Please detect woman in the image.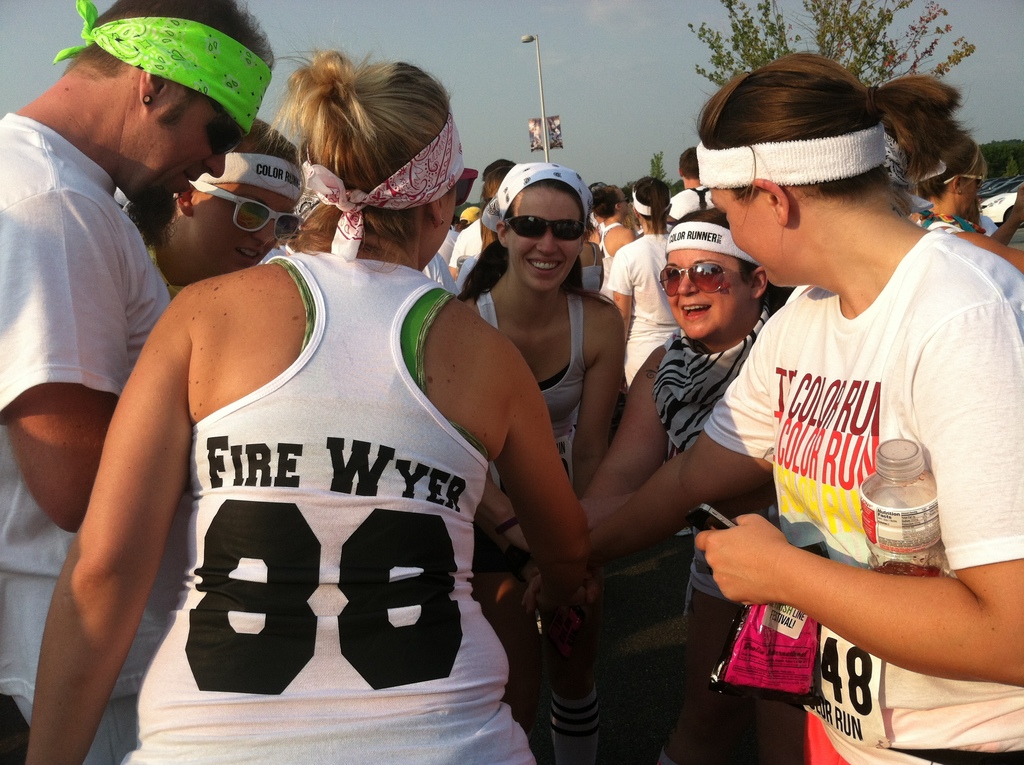
detection(881, 110, 1023, 305).
